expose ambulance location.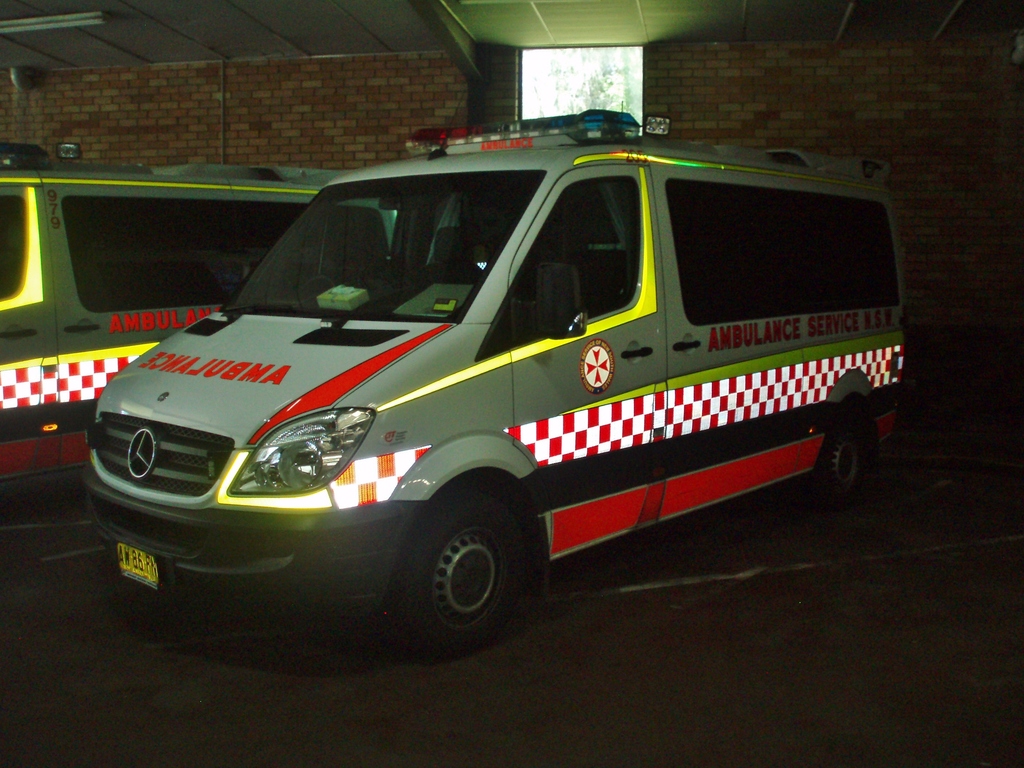
Exposed at <region>80, 108, 911, 666</region>.
